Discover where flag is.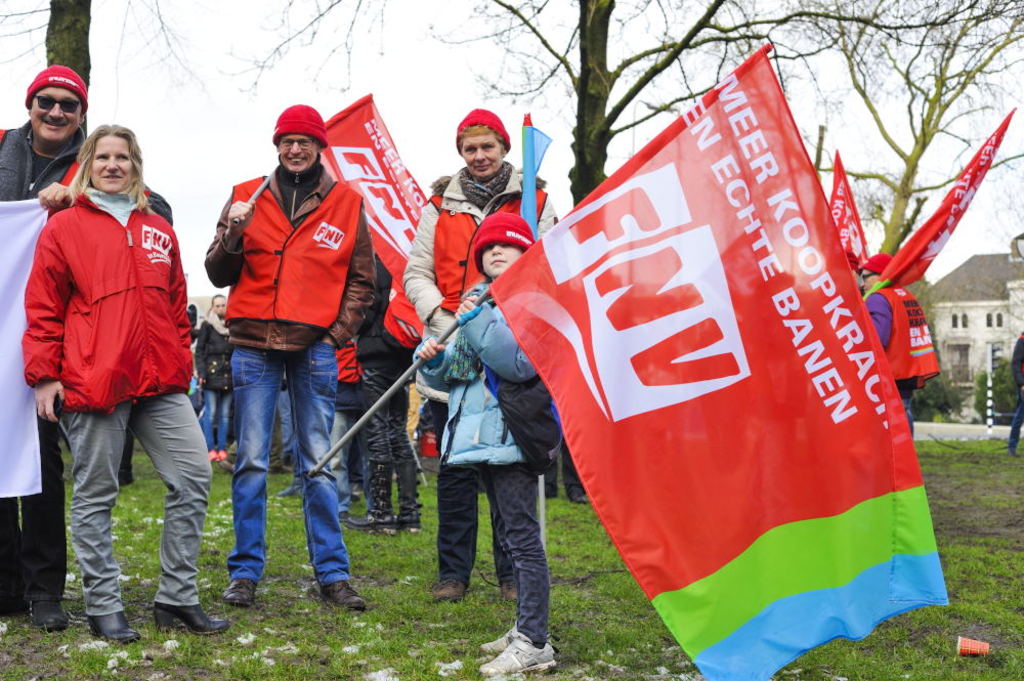
Discovered at bbox=(501, 25, 981, 627).
